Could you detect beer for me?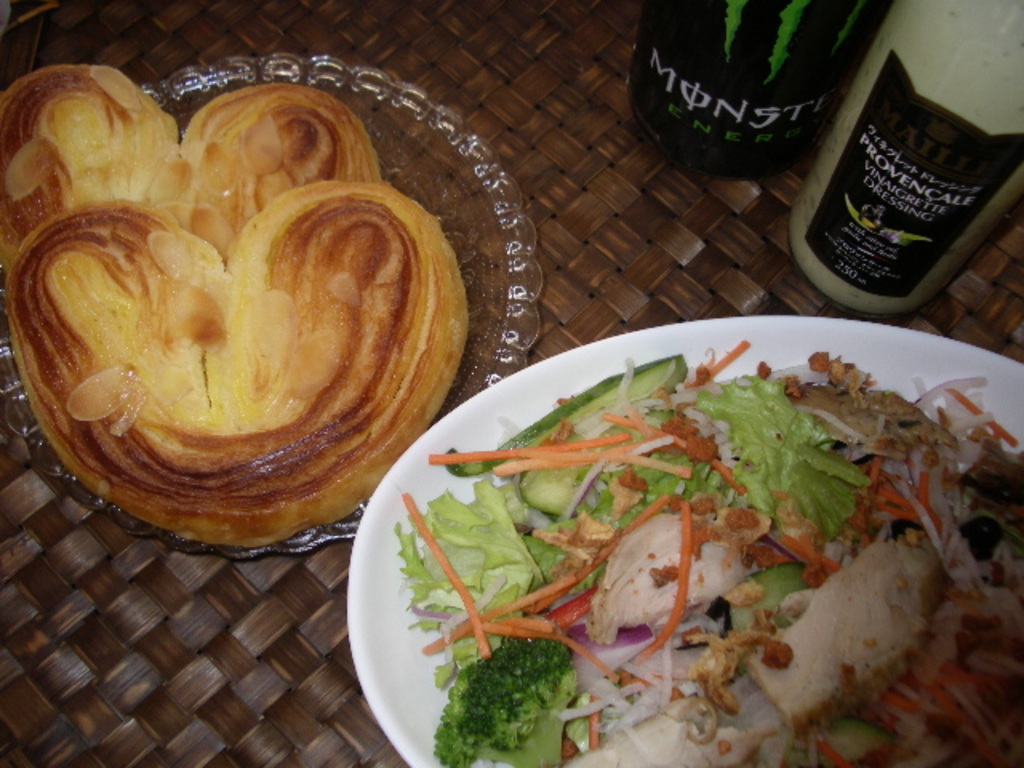
Detection result: {"x1": 629, "y1": 0, "x2": 896, "y2": 174}.
